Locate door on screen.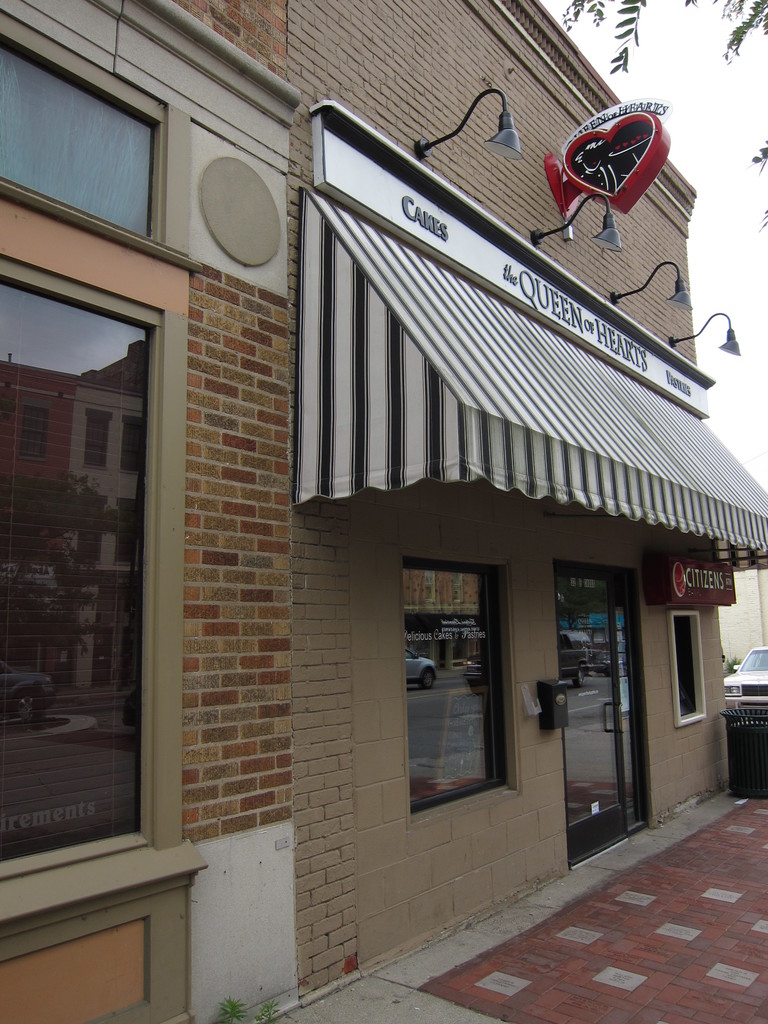
On screen at {"x1": 560, "y1": 557, "x2": 649, "y2": 863}.
